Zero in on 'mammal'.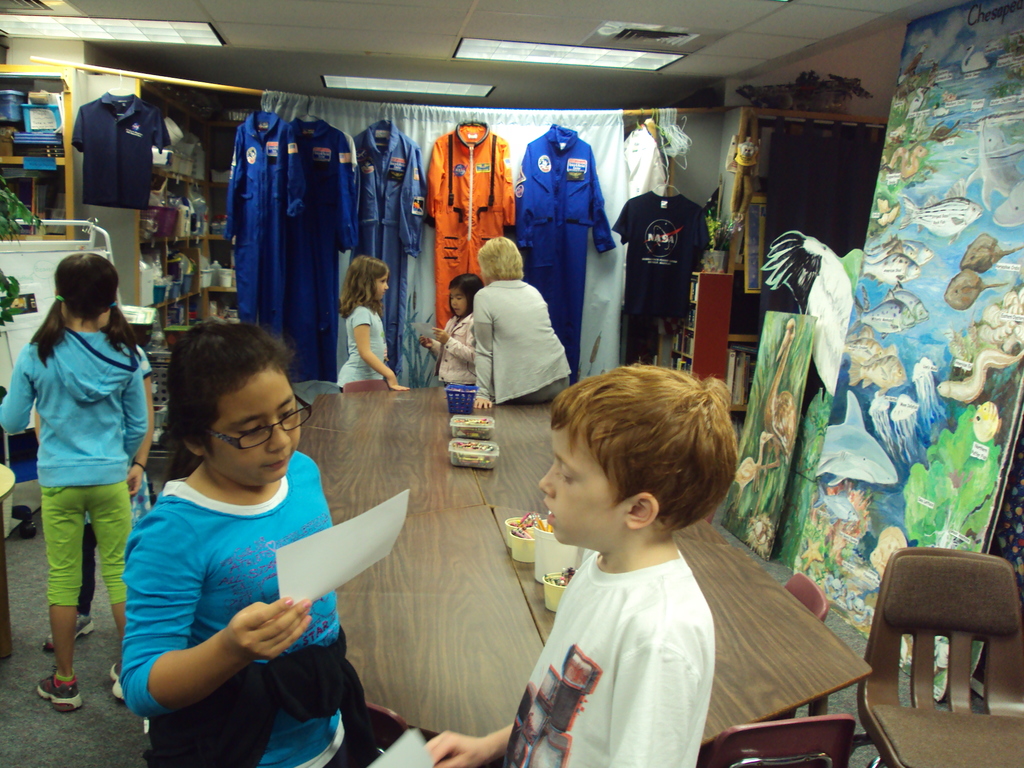
Zeroed in: region(117, 316, 378, 767).
